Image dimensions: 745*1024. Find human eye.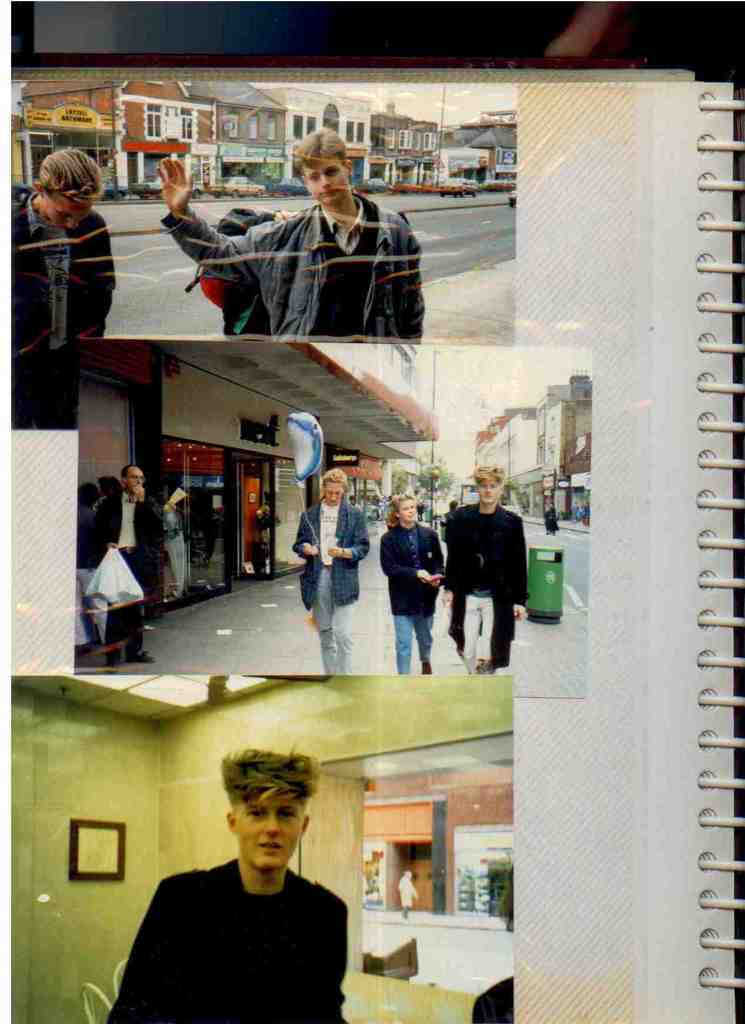
{"left": 479, "top": 483, "right": 484, "bottom": 490}.
